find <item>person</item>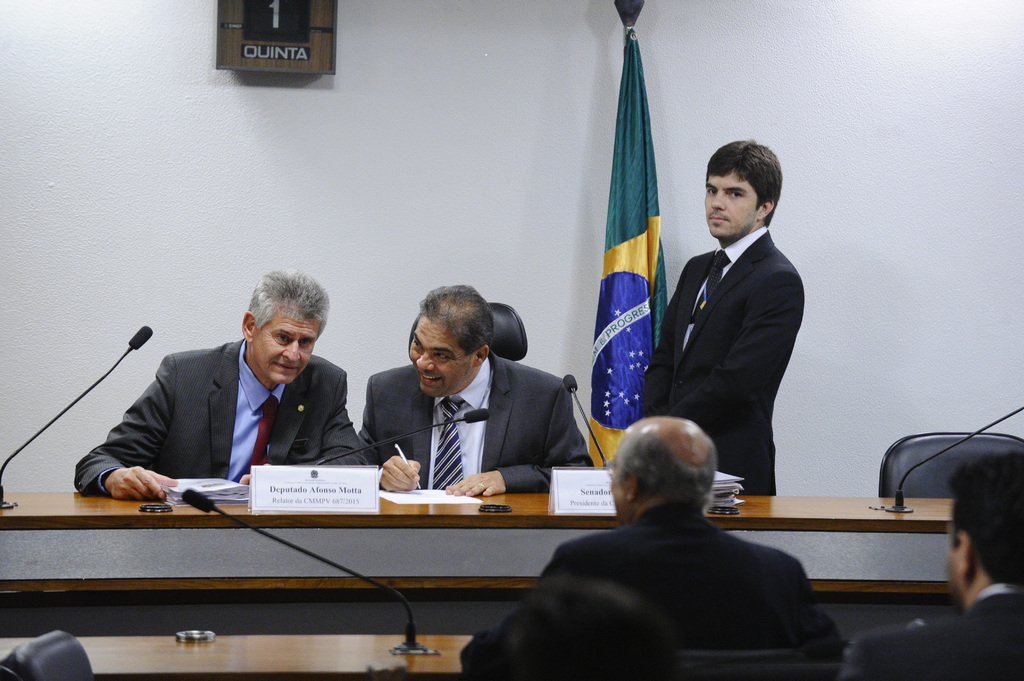
<bbox>643, 140, 806, 495</bbox>
